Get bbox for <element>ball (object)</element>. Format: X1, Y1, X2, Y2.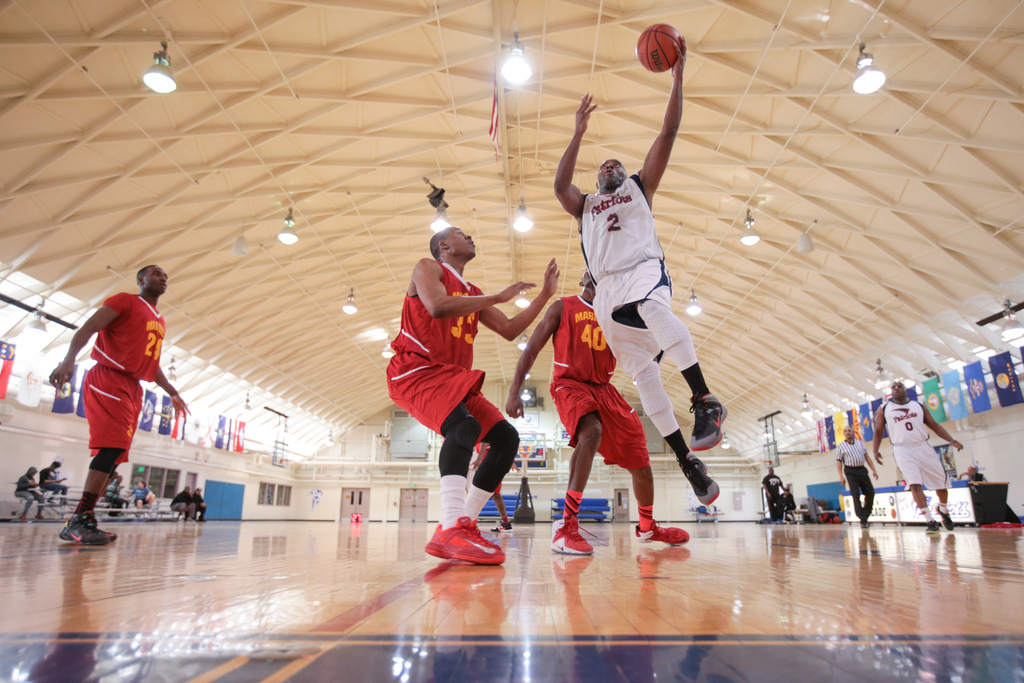
636, 24, 680, 71.
